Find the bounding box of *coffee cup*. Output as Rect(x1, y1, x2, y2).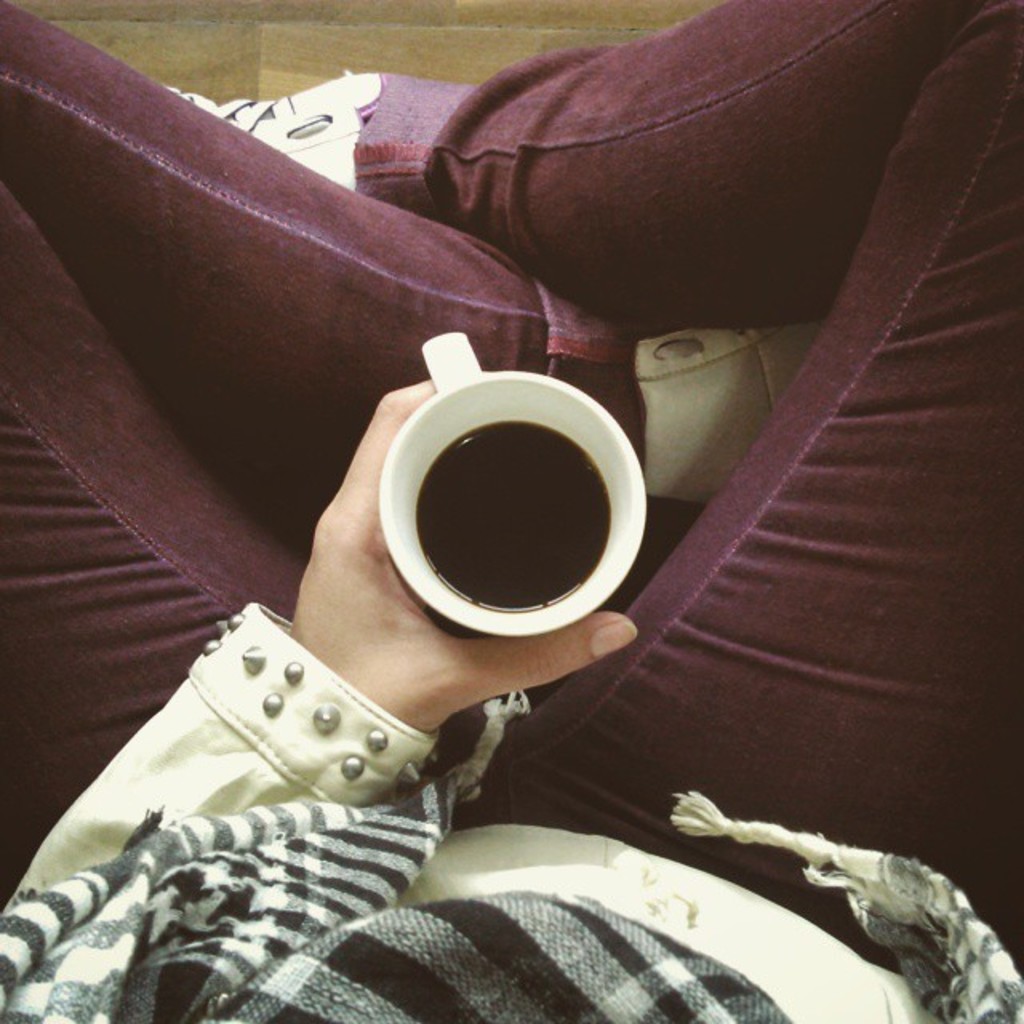
Rect(373, 336, 650, 642).
